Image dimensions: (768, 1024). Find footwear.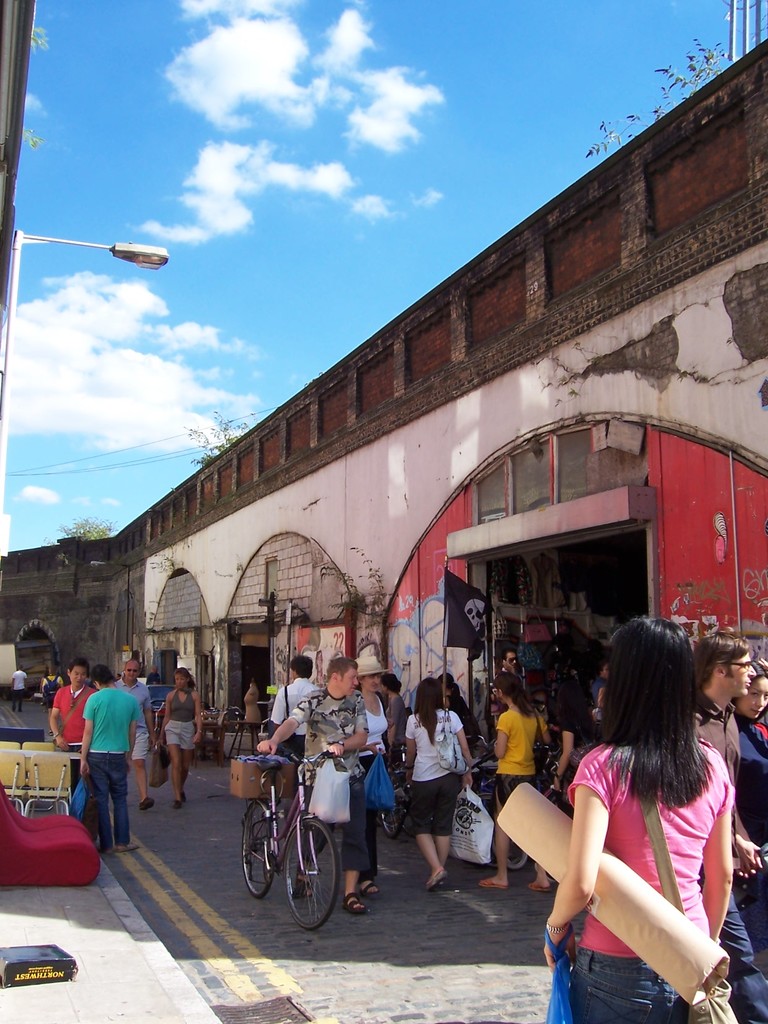
<region>424, 872, 450, 890</region>.
